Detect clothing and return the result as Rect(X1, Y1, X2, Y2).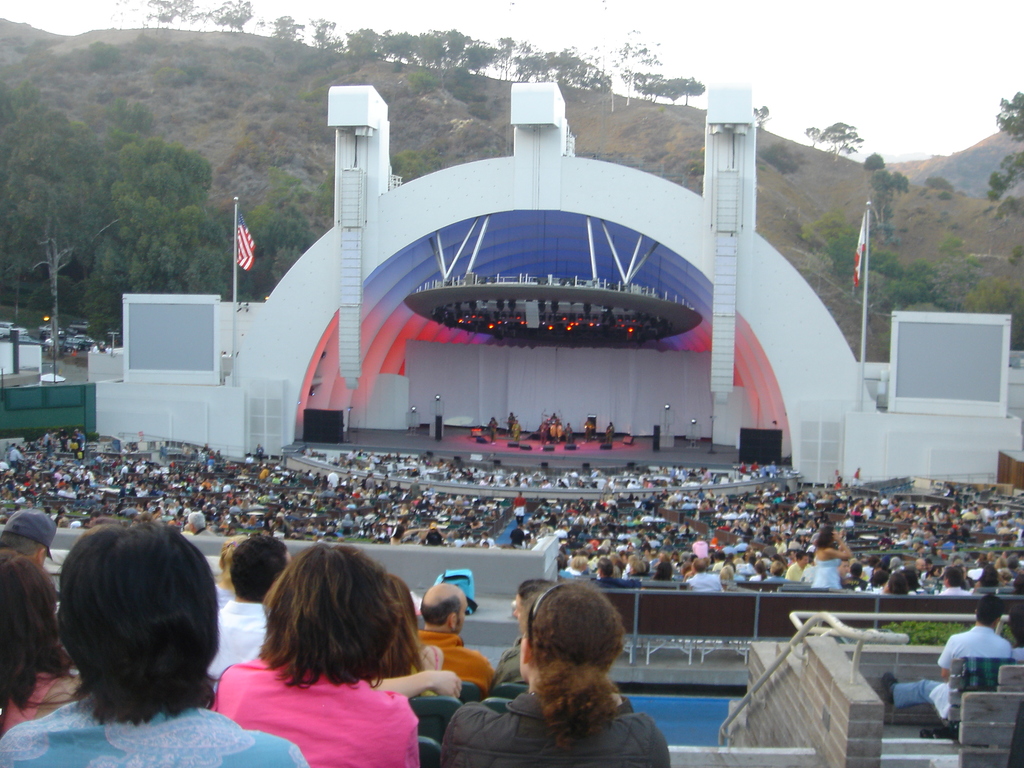
Rect(568, 428, 573, 440).
